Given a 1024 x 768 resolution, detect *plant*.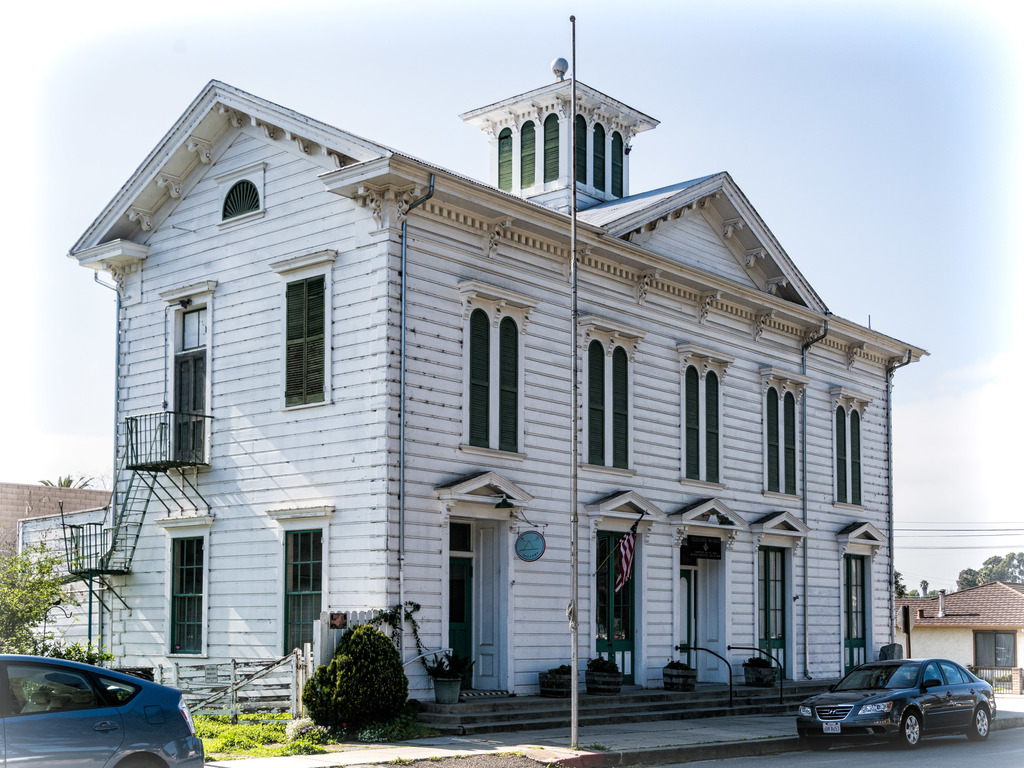
locate(961, 664, 1014, 692).
